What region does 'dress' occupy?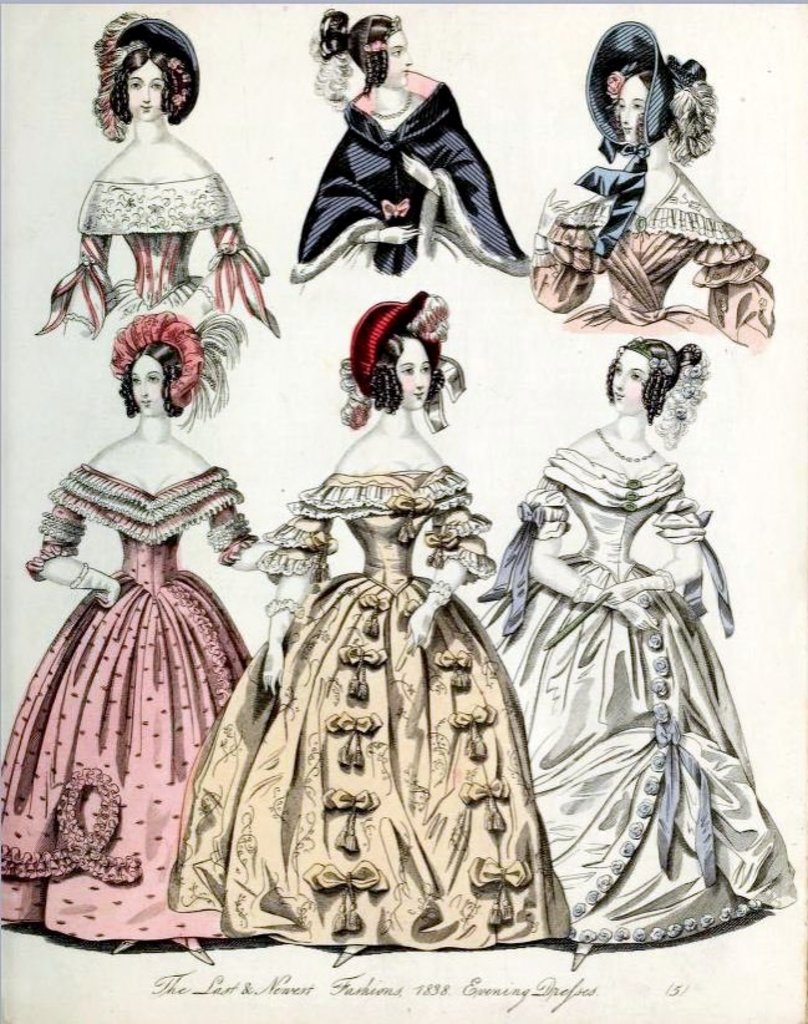
box=[27, 171, 281, 336].
